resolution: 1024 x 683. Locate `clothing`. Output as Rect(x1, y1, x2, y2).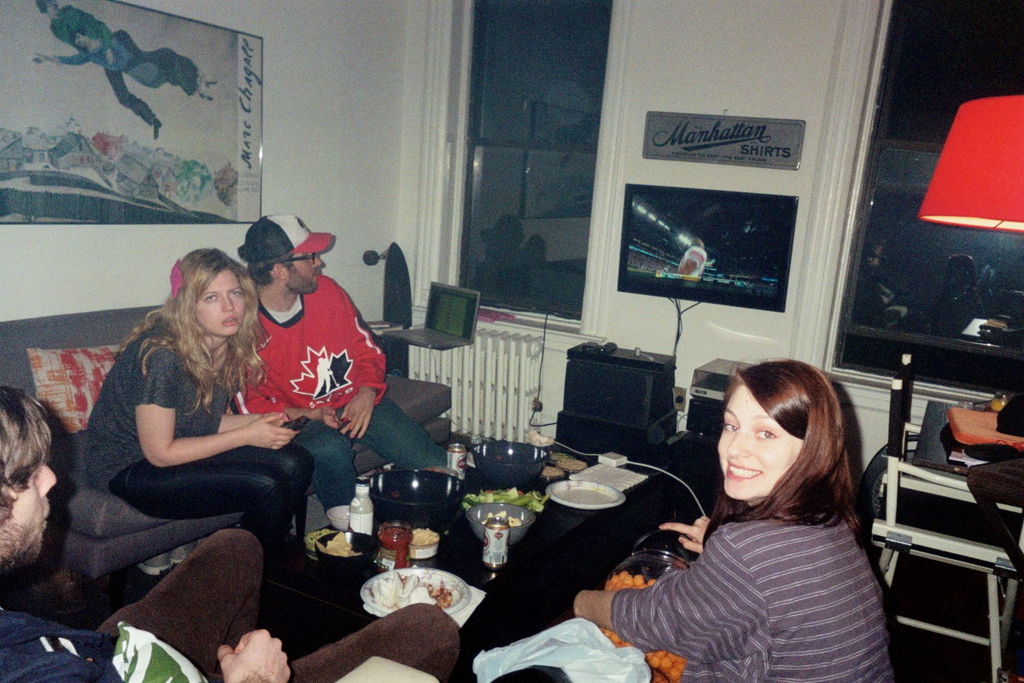
Rect(0, 526, 466, 682).
